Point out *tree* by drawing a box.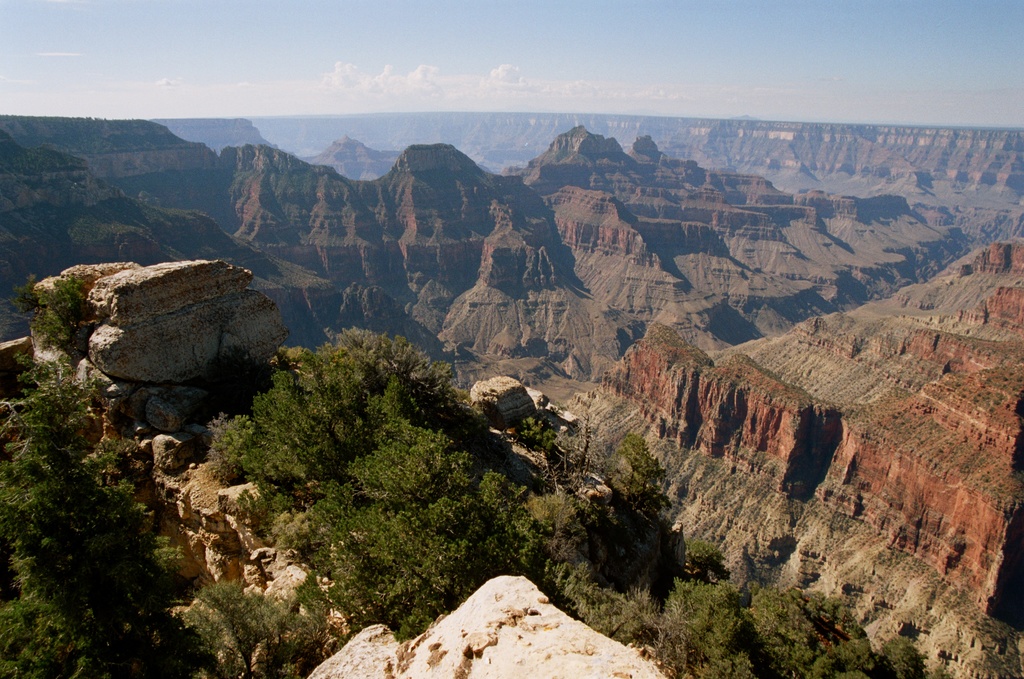
crop(0, 279, 199, 678).
